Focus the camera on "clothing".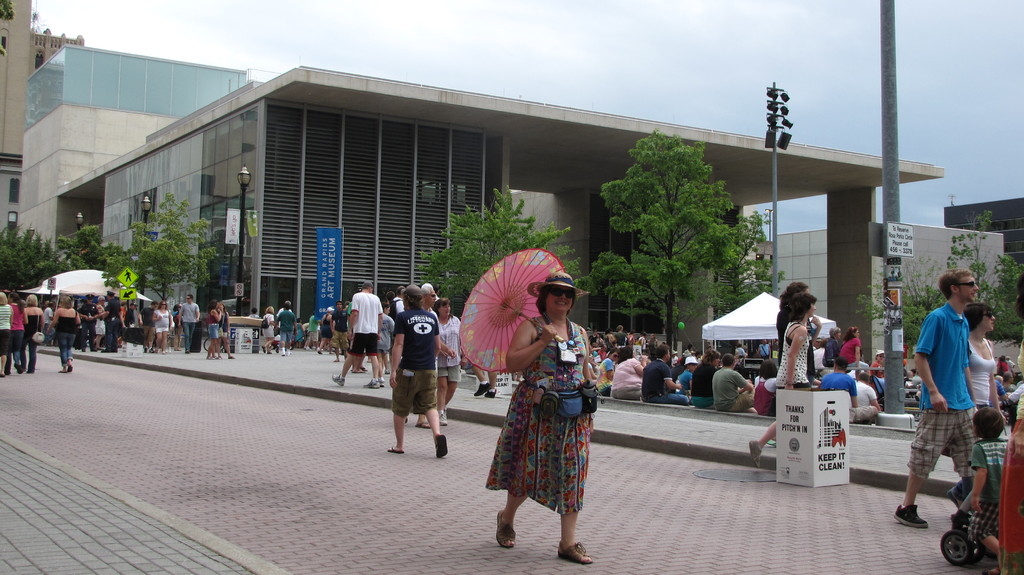
Focus region: Rect(79, 298, 98, 355).
